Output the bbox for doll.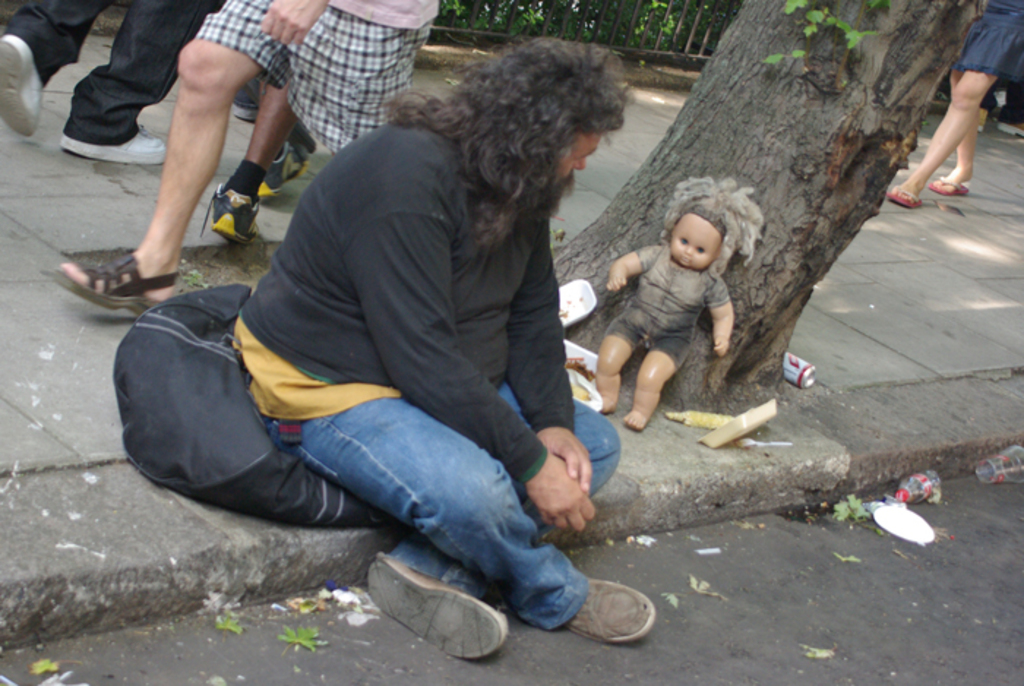
(left=604, top=176, right=761, bottom=412).
